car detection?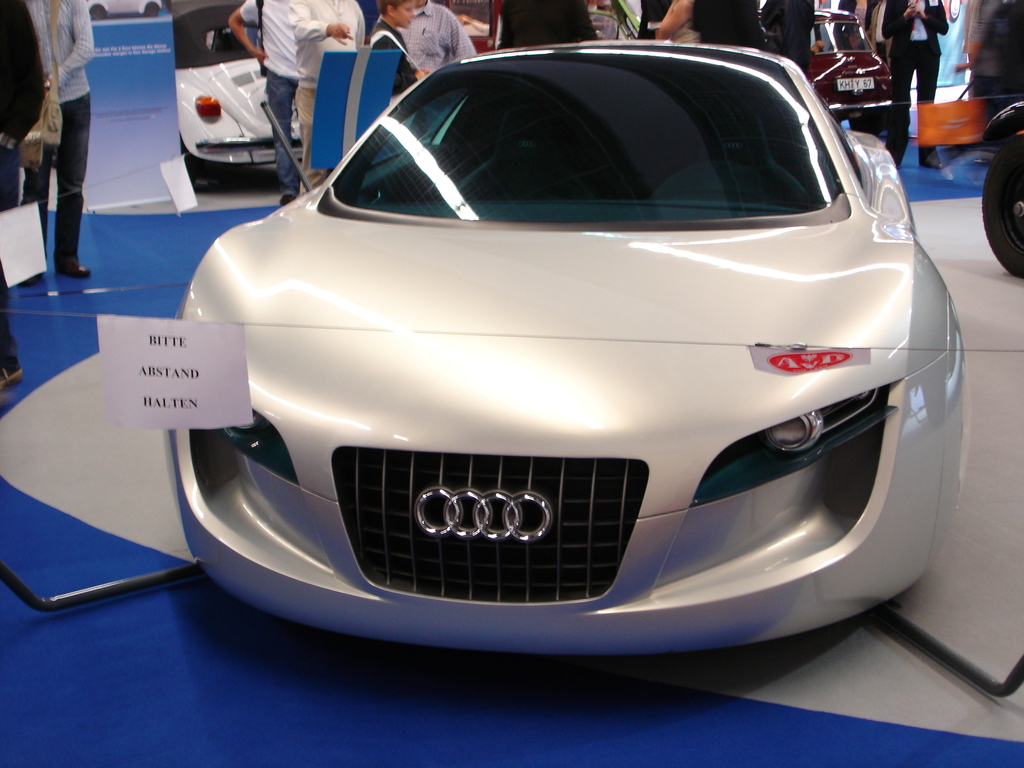
[163,37,962,657]
